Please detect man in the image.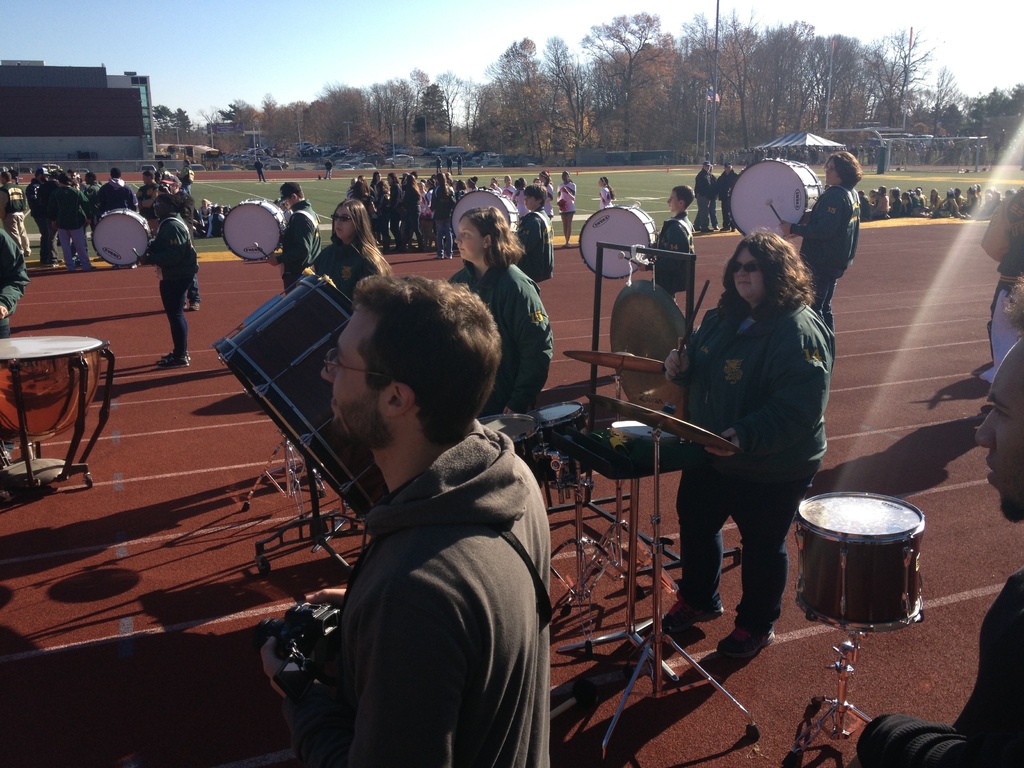
{"x1": 433, "y1": 154, "x2": 445, "y2": 175}.
